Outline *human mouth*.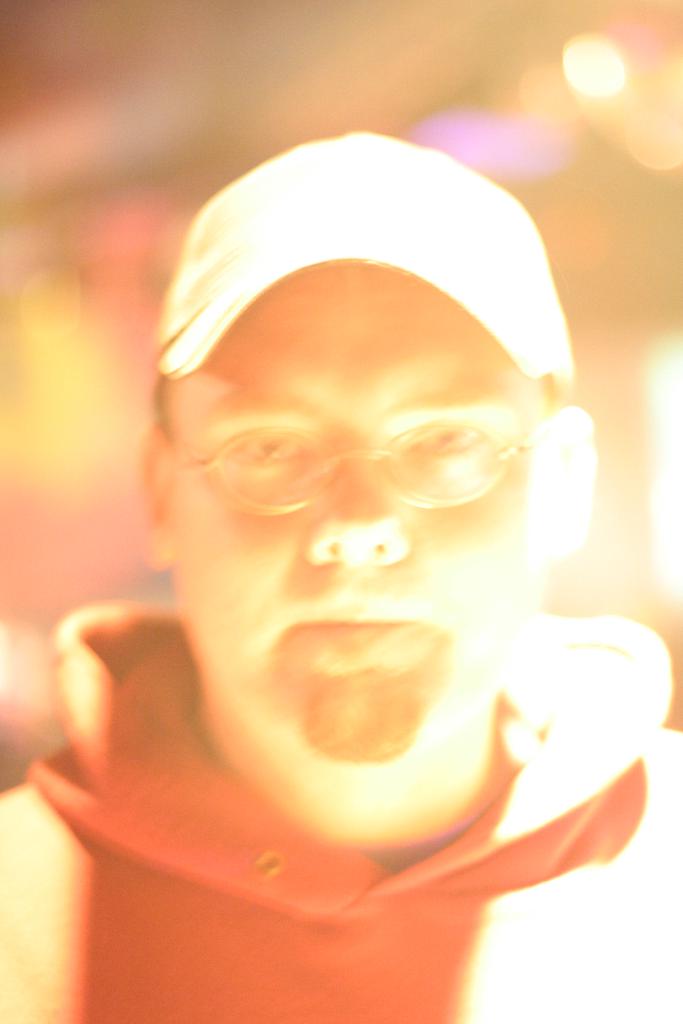
Outline: l=308, t=603, r=416, b=659.
